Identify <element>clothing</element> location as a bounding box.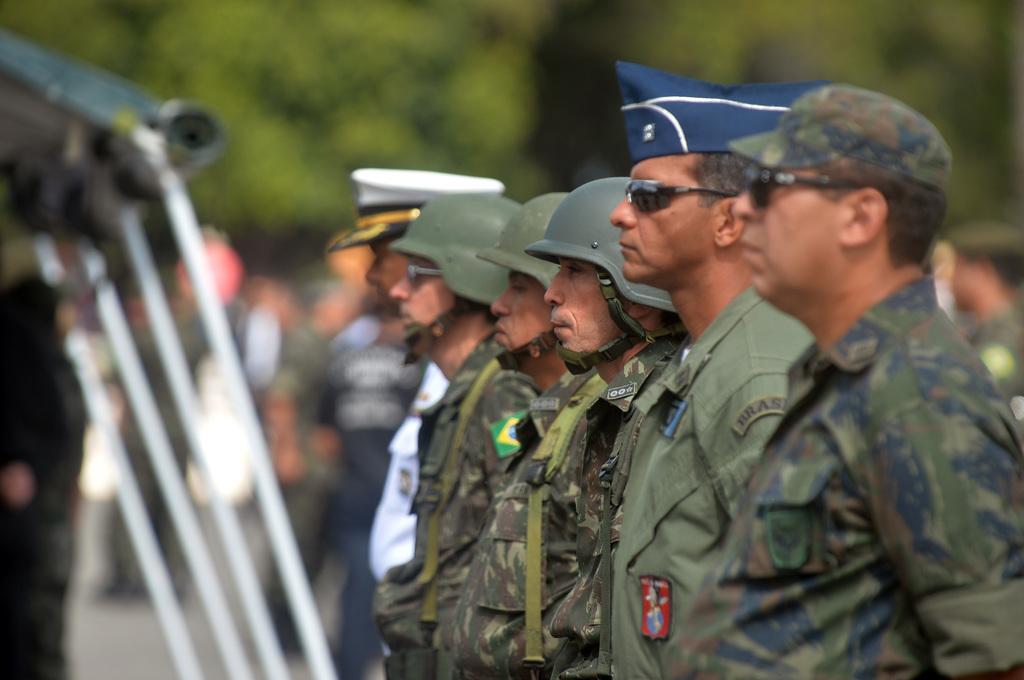
select_region(368, 362, 438, 652).
